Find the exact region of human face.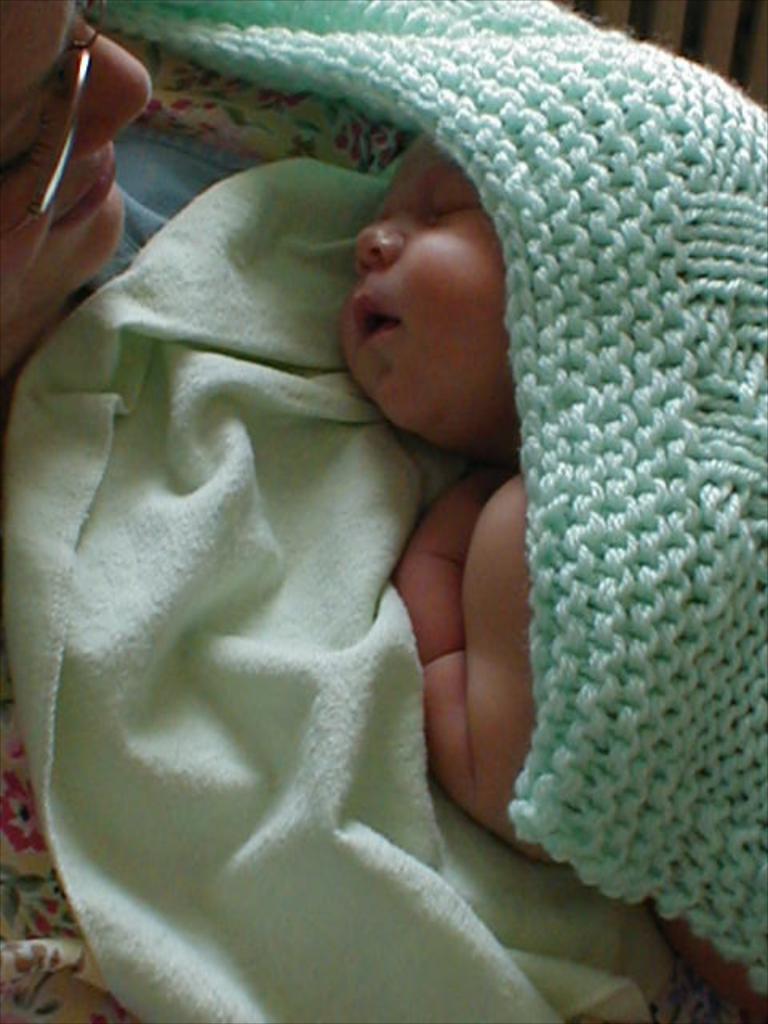
Exact region: box=[339, 128, 501, 429].
